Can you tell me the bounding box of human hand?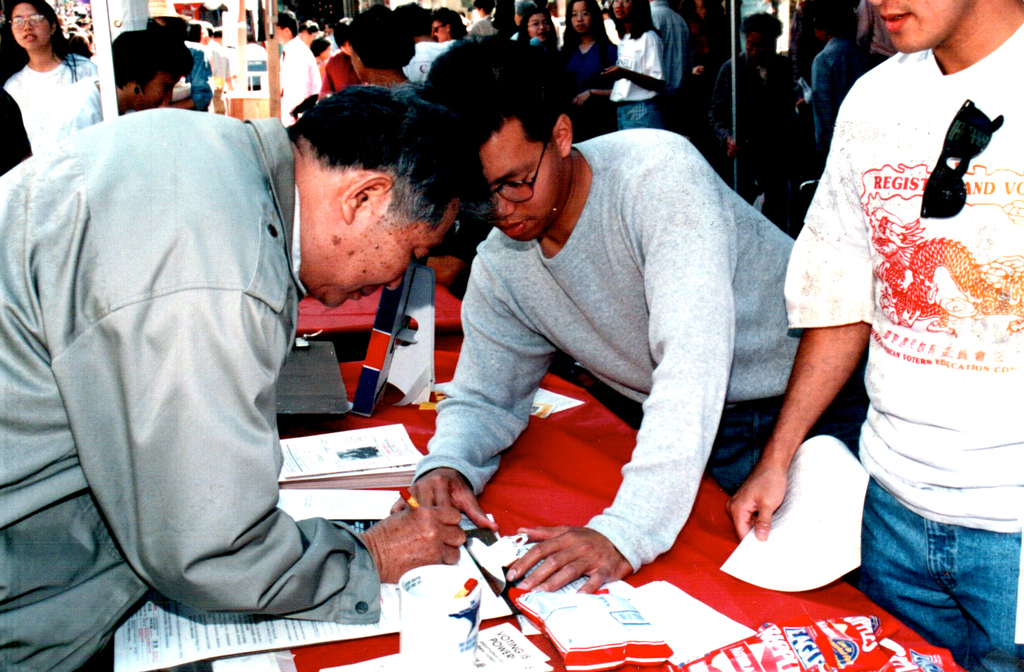
(727, 136, 740, 160).
